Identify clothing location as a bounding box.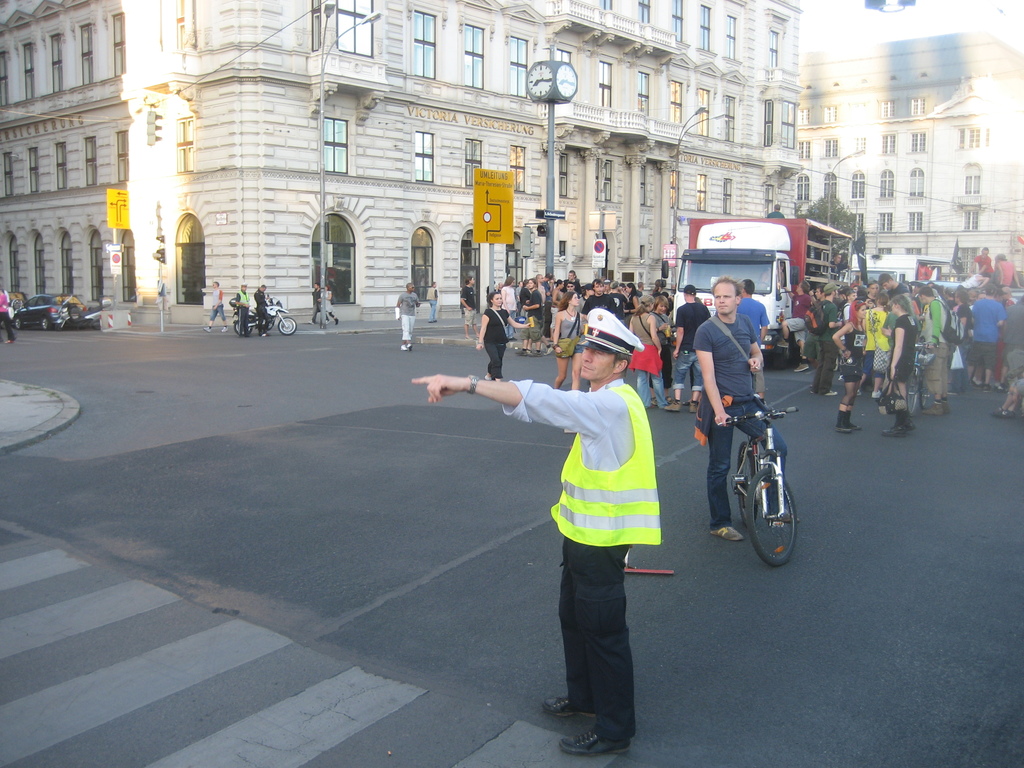
box=[814, 301, 839, 385].
